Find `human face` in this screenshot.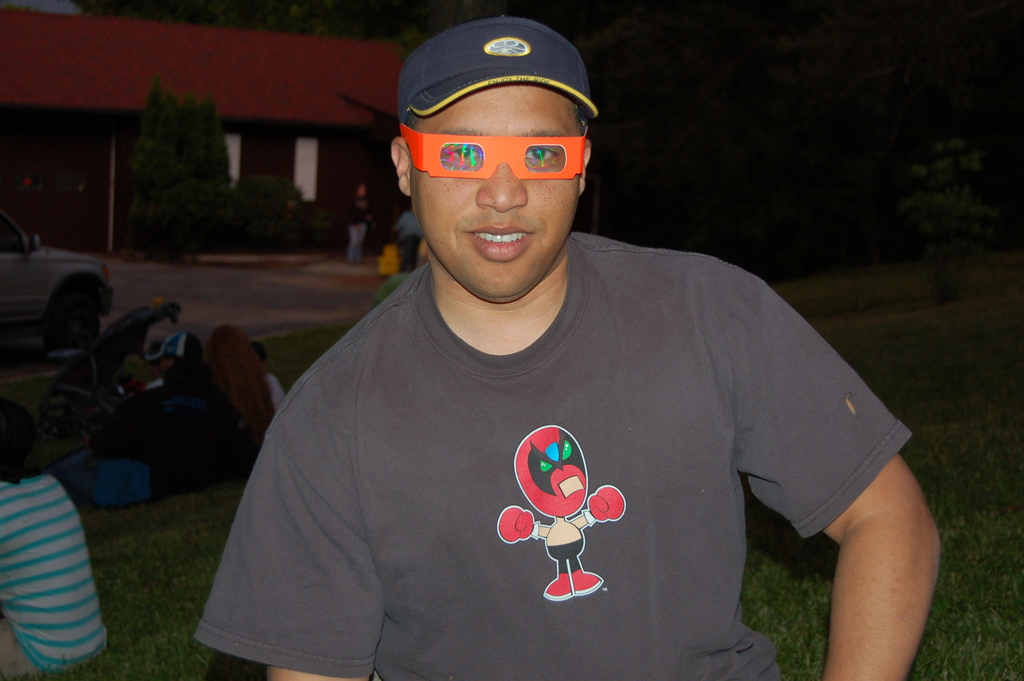
The bounding box for `human face` is crop(412, 83, 582, 298).
